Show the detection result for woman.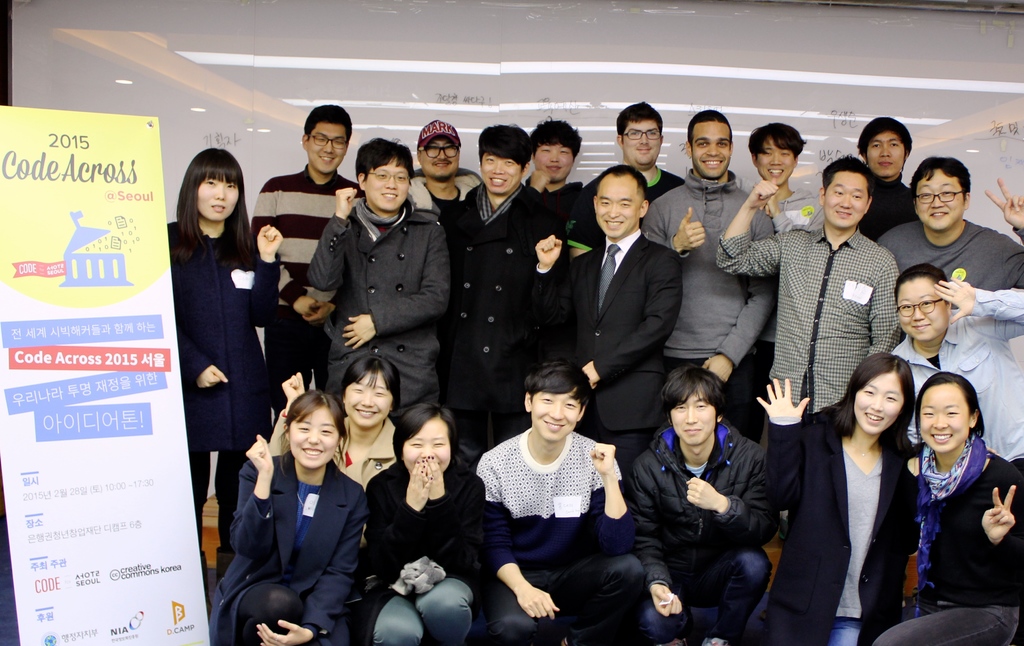
locate(204, 390, 363, 645).
